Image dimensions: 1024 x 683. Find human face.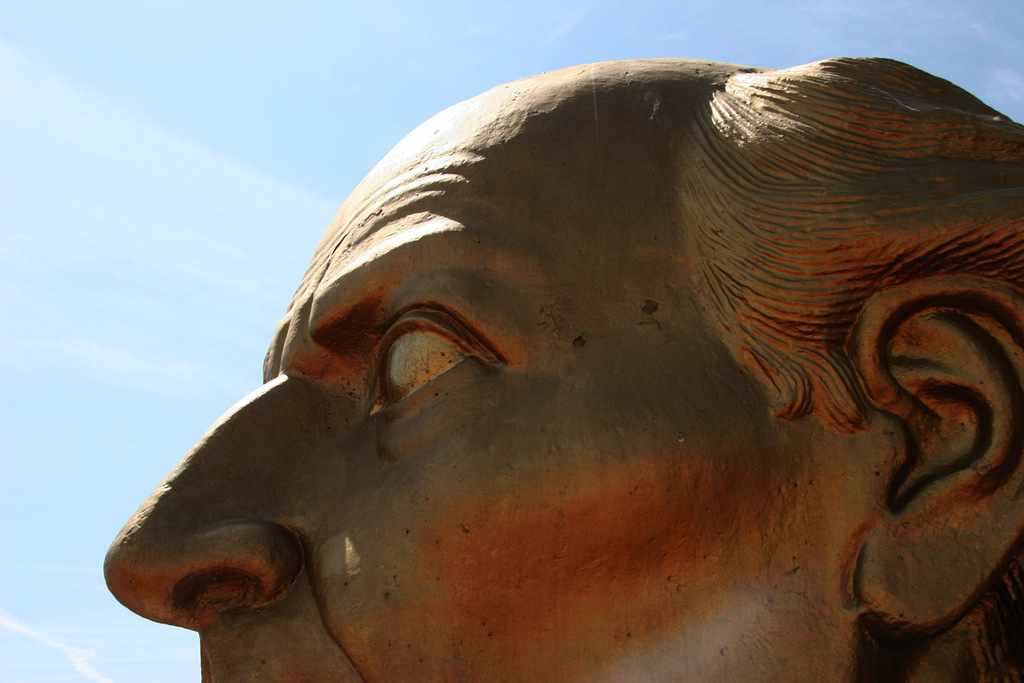
rect(98, 61, 864, 682).
